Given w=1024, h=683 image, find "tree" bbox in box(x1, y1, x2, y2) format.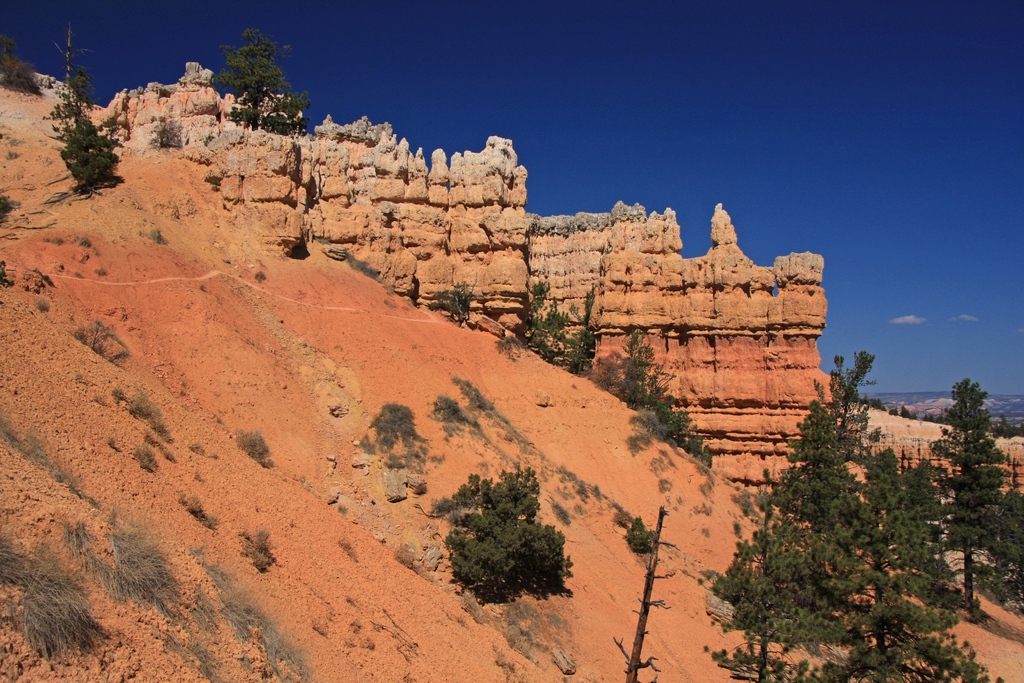
box(269, 88, 308, 131).
